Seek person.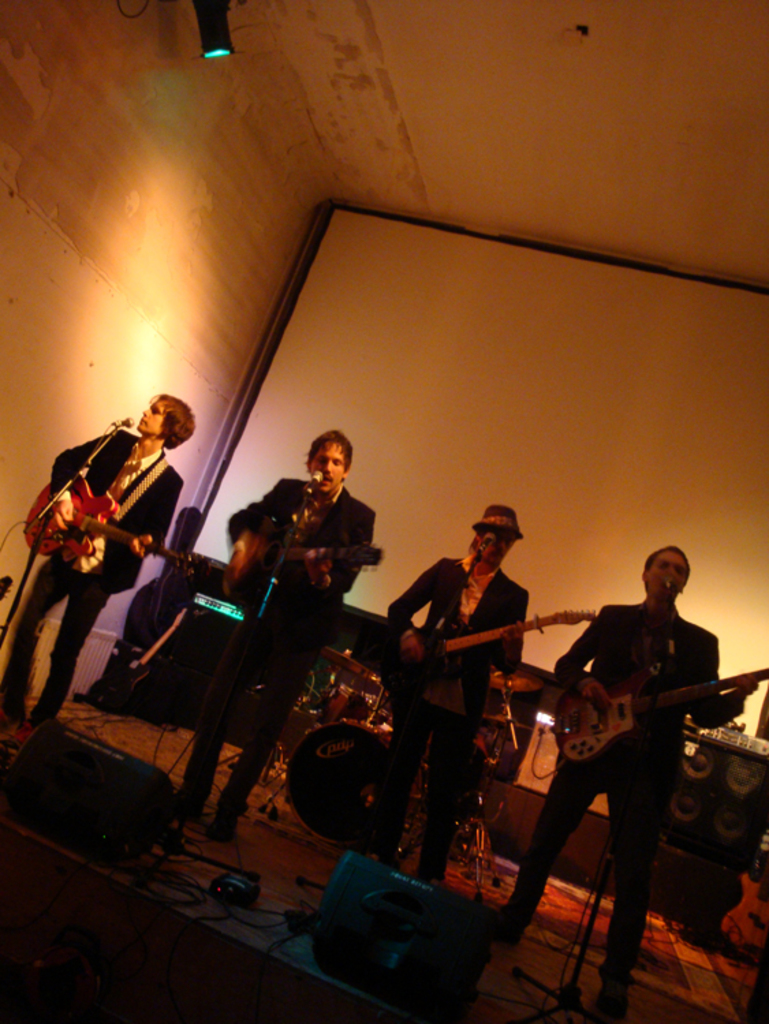
Rect(482, 542, 764, 1023).
